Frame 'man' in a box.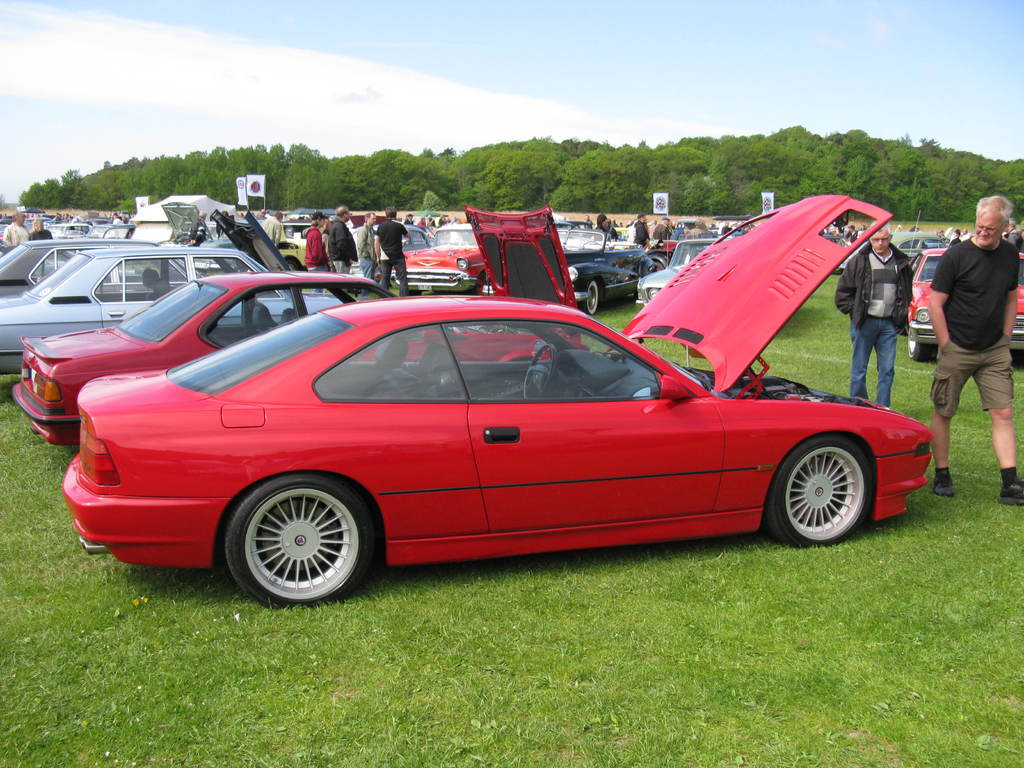
select_region(301, 210, 326, 298).
